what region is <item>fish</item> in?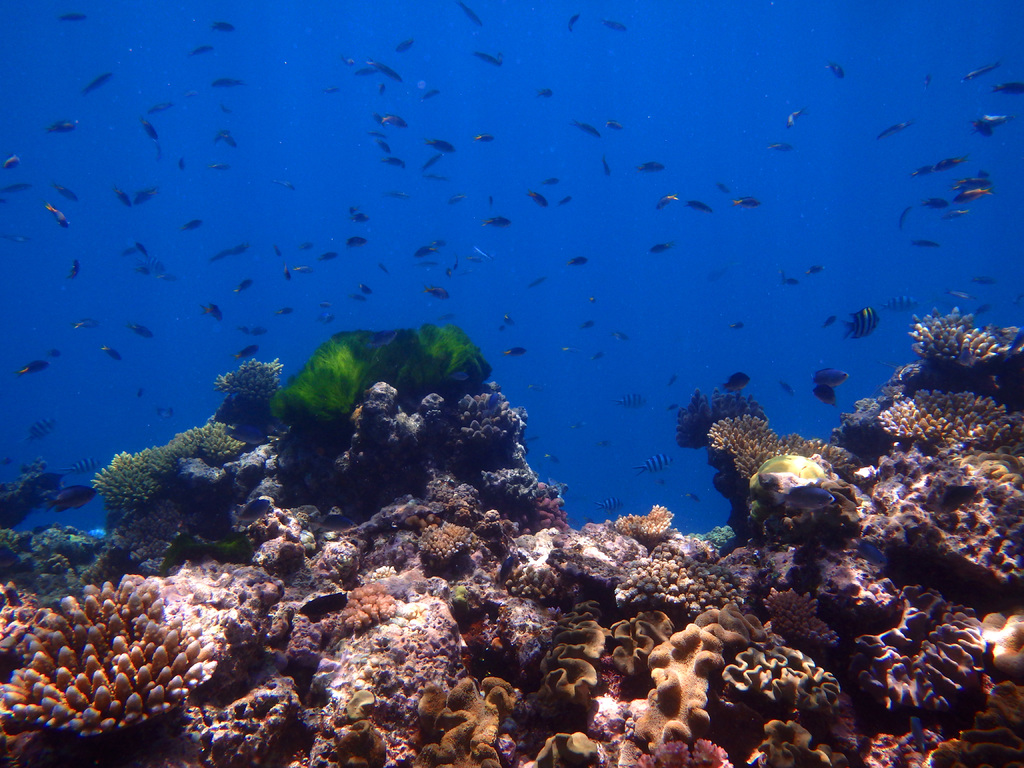
<box>207,161,234,168</box>.
